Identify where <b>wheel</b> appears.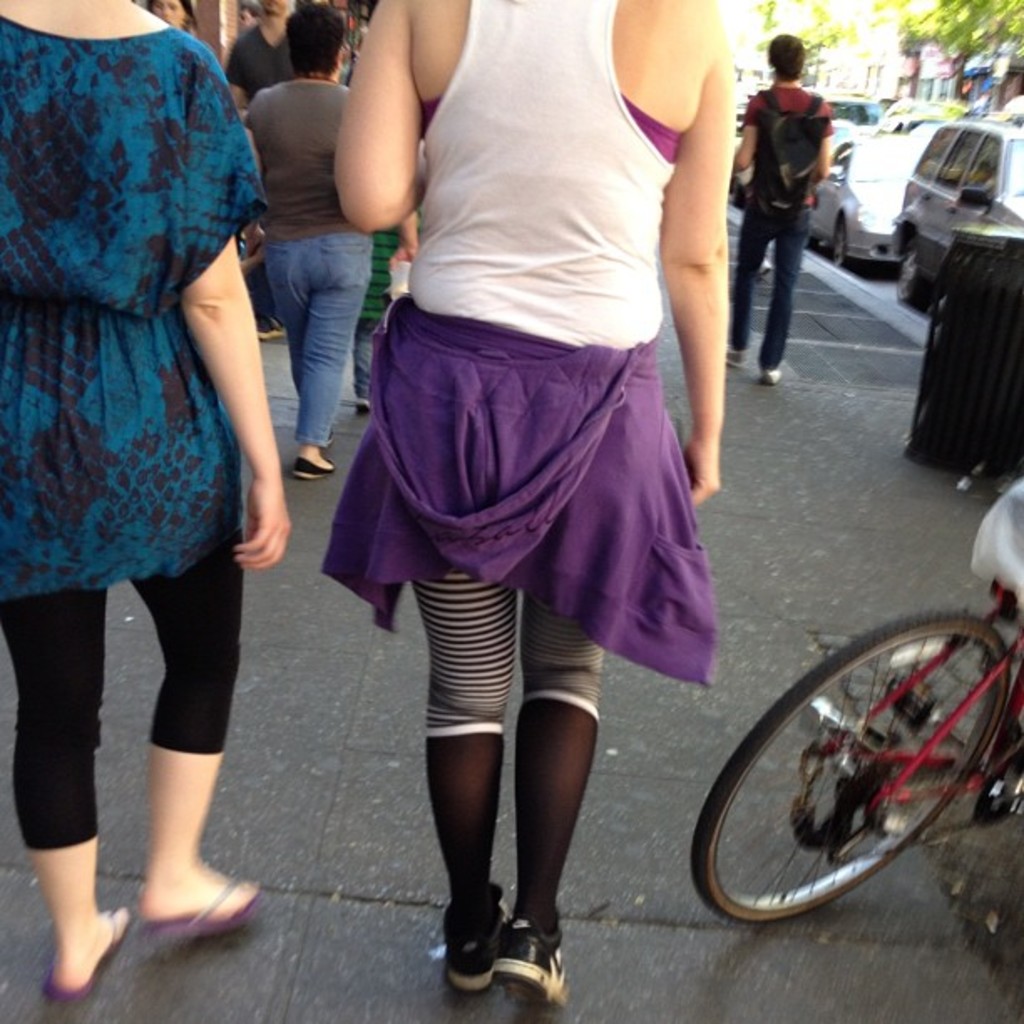
Appears at pyautogui.locateOnScreen(833, 221, 852, 264).
